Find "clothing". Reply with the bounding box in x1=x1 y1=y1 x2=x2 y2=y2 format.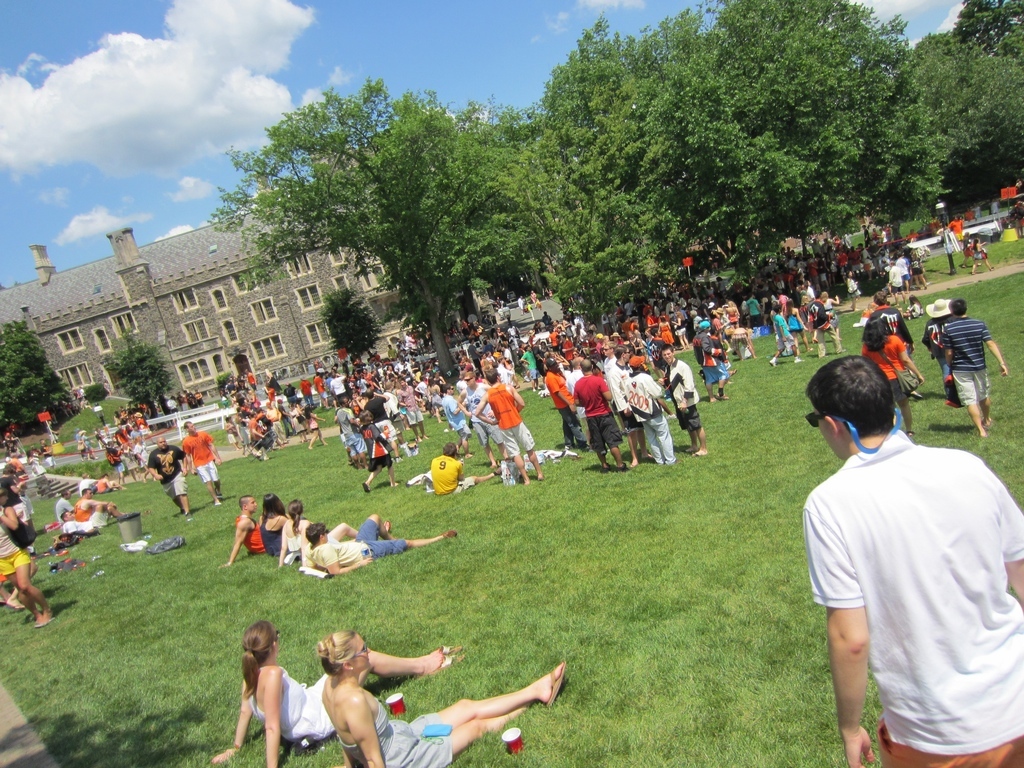
x1=249 y1=663 x2=336 y2=753.
